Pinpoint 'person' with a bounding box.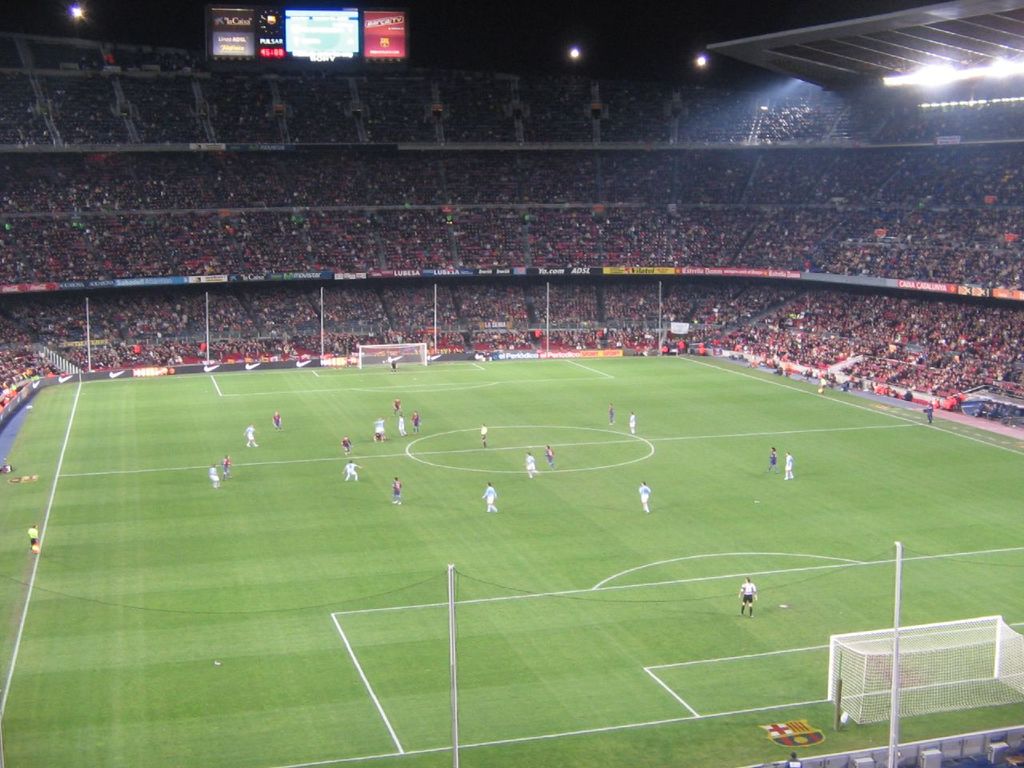
bbox=(604, 400, 618, 430).
